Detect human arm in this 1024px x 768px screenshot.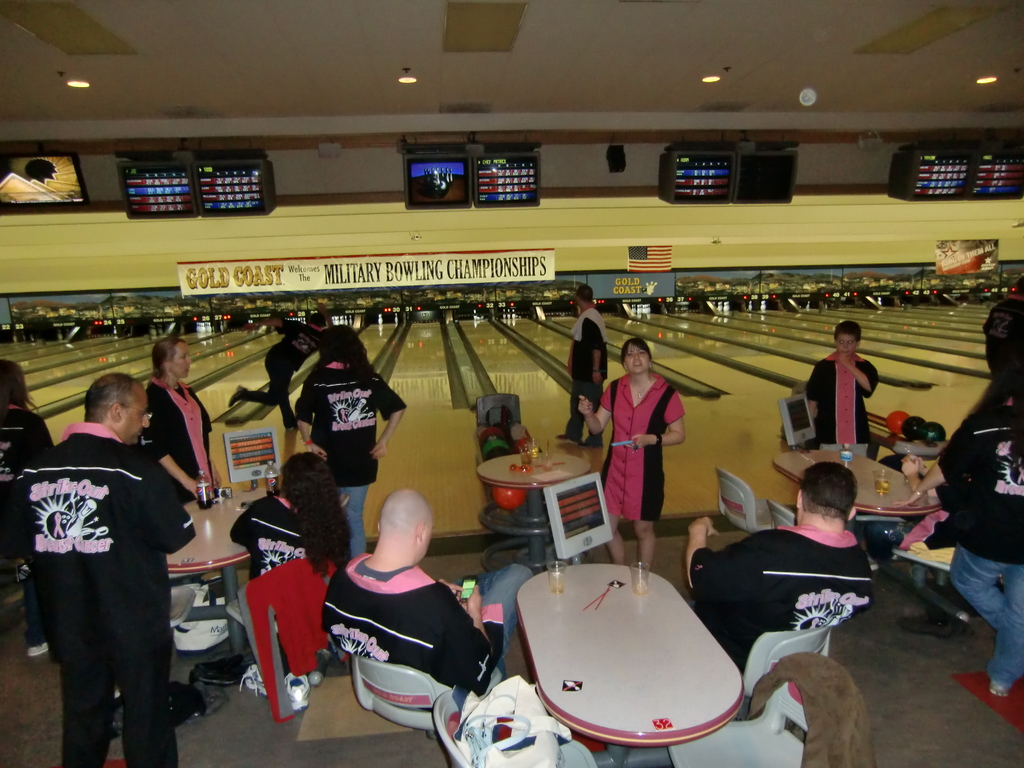
Detection: [left=840, top=351, right=880, bottom=400].
